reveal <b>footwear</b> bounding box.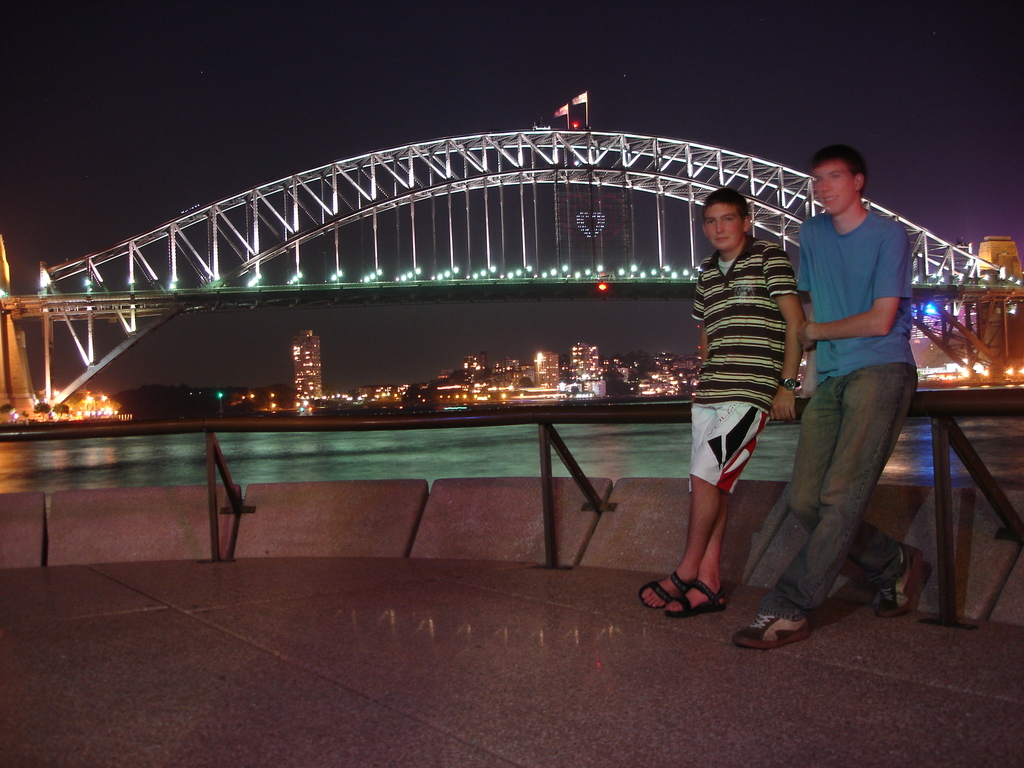
Revealed: x1=872, y1=545, x2=920, y2=619.
